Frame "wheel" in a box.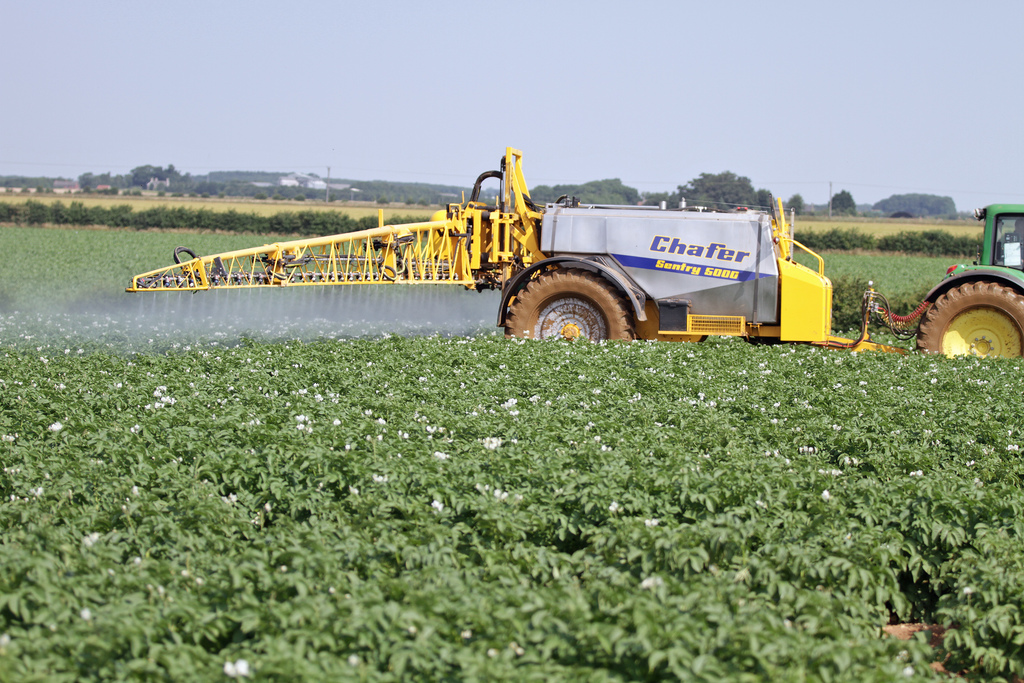
locate(504, 268, 640, 342).
